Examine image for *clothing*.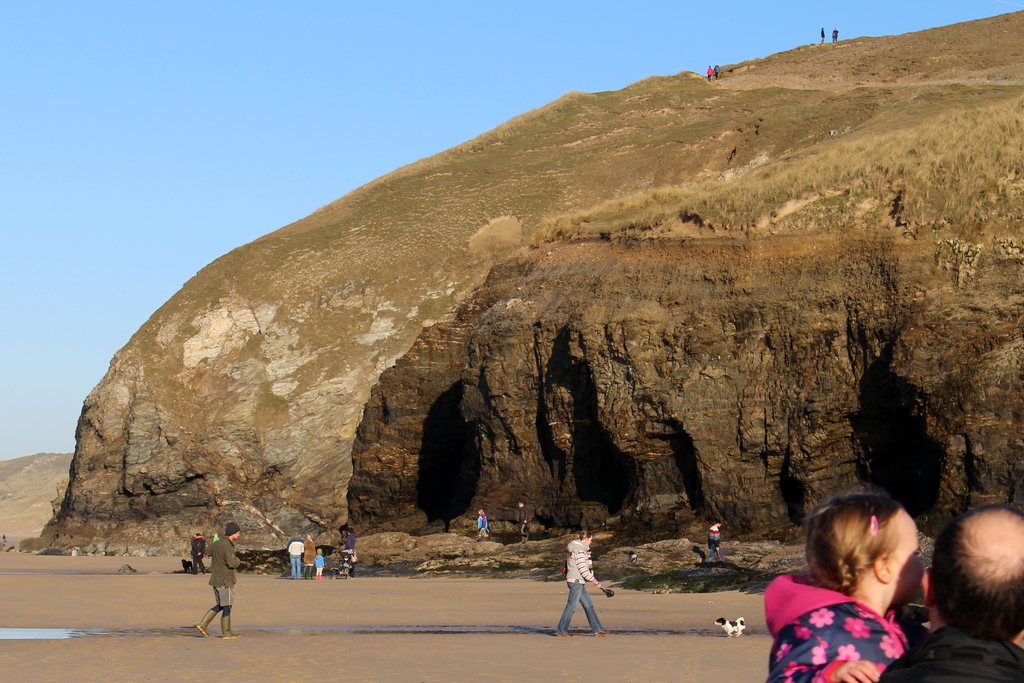
Examination result: select_region(202, 533, 243, 603).
